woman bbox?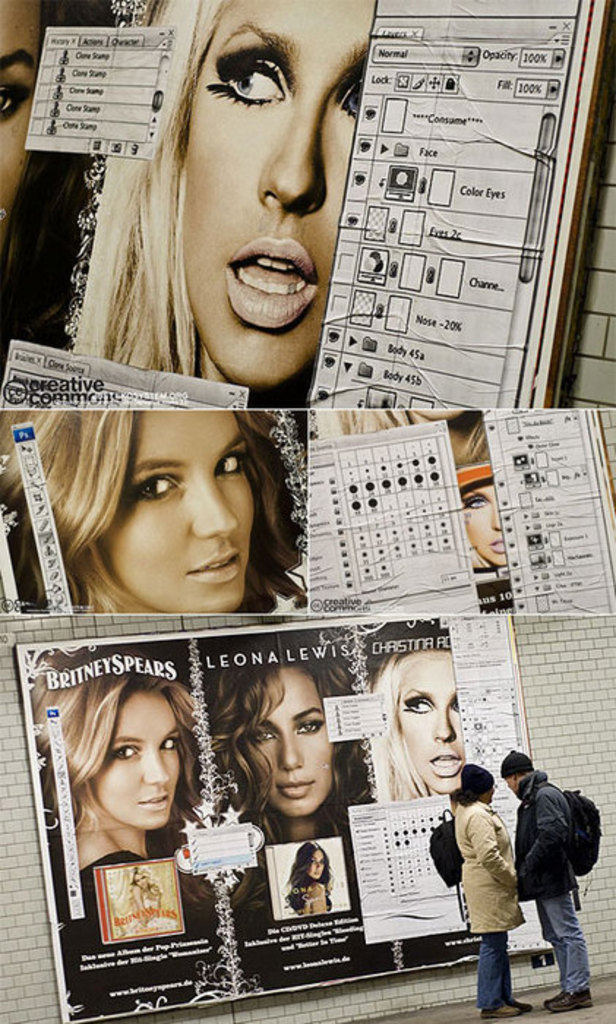
[0, 389, 287, 644]
